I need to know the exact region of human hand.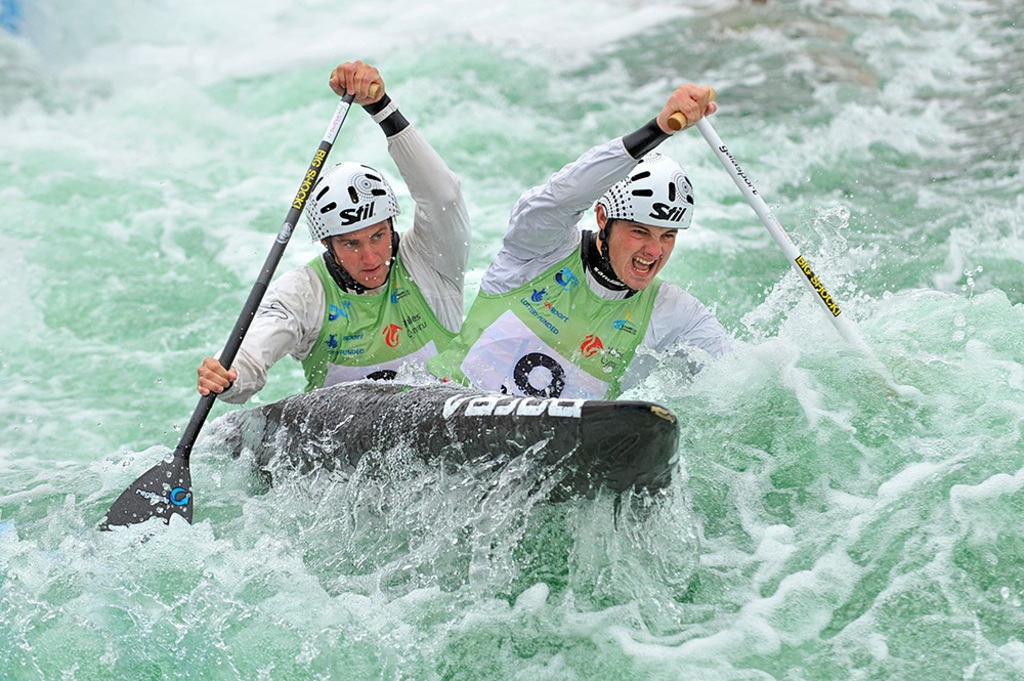
Region: select_region(316, 53, 392, 113).
